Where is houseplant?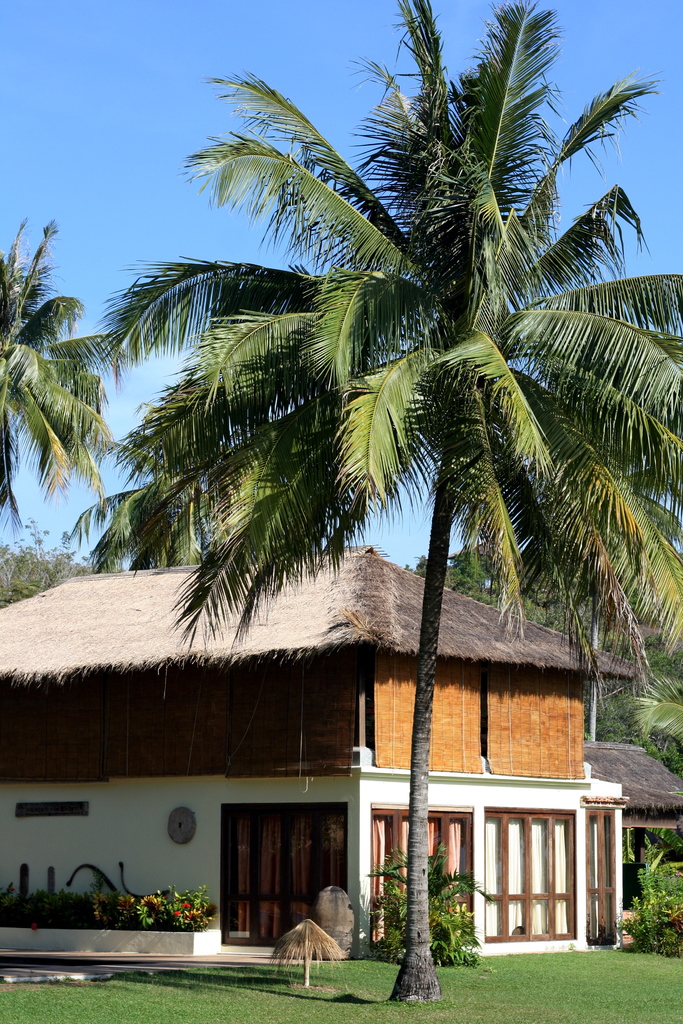
0:888:216:955.
